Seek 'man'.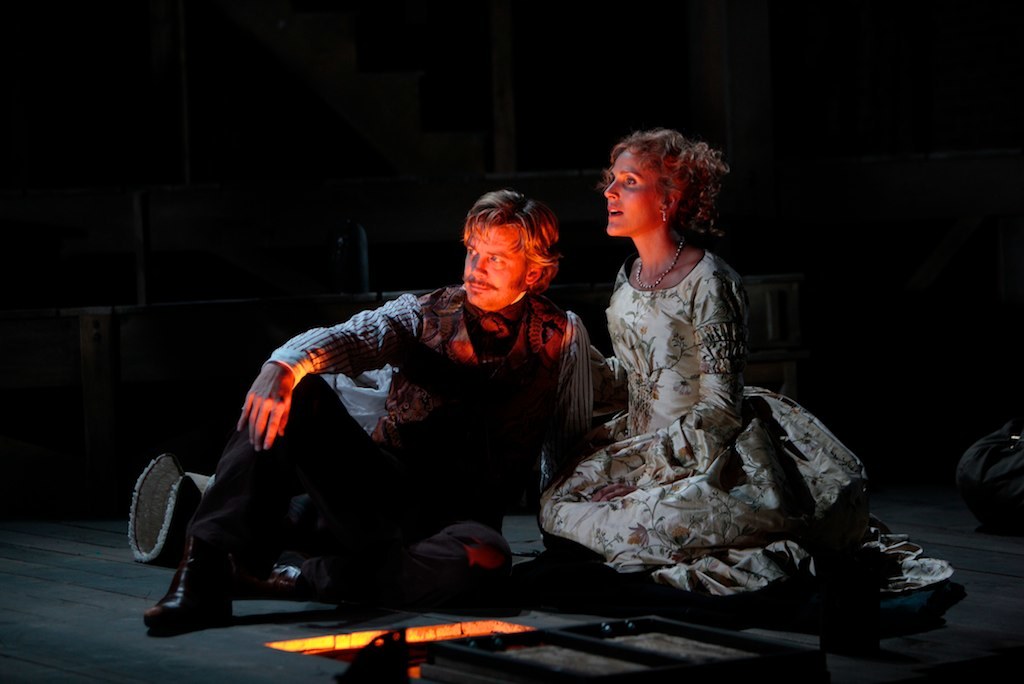
<bbox>193, 203, 624, 617</bbox>.
